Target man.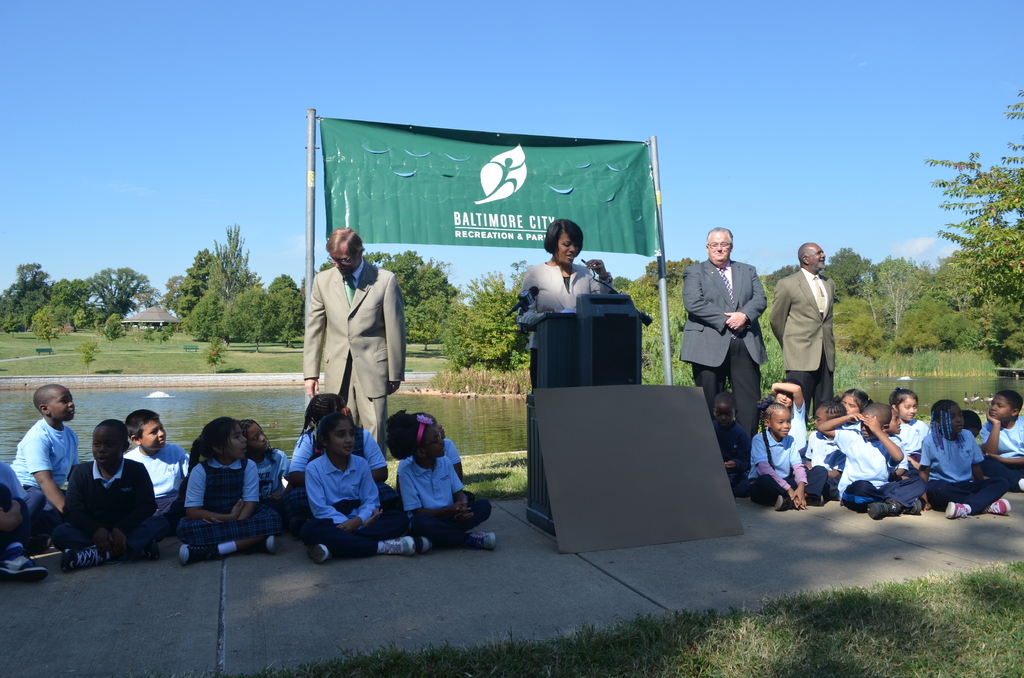
Target region: bbox=(680, 223, 771, 440).
